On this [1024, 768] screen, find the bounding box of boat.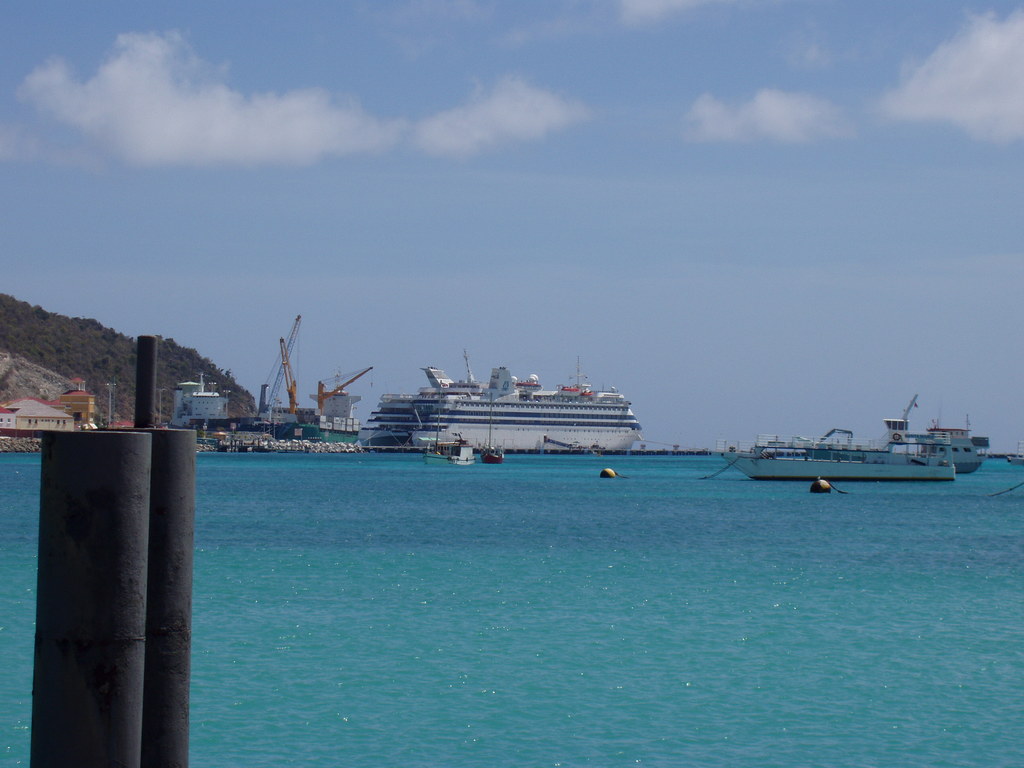
Bounding box: (left=480, top=395, right=506, bottom=467).
